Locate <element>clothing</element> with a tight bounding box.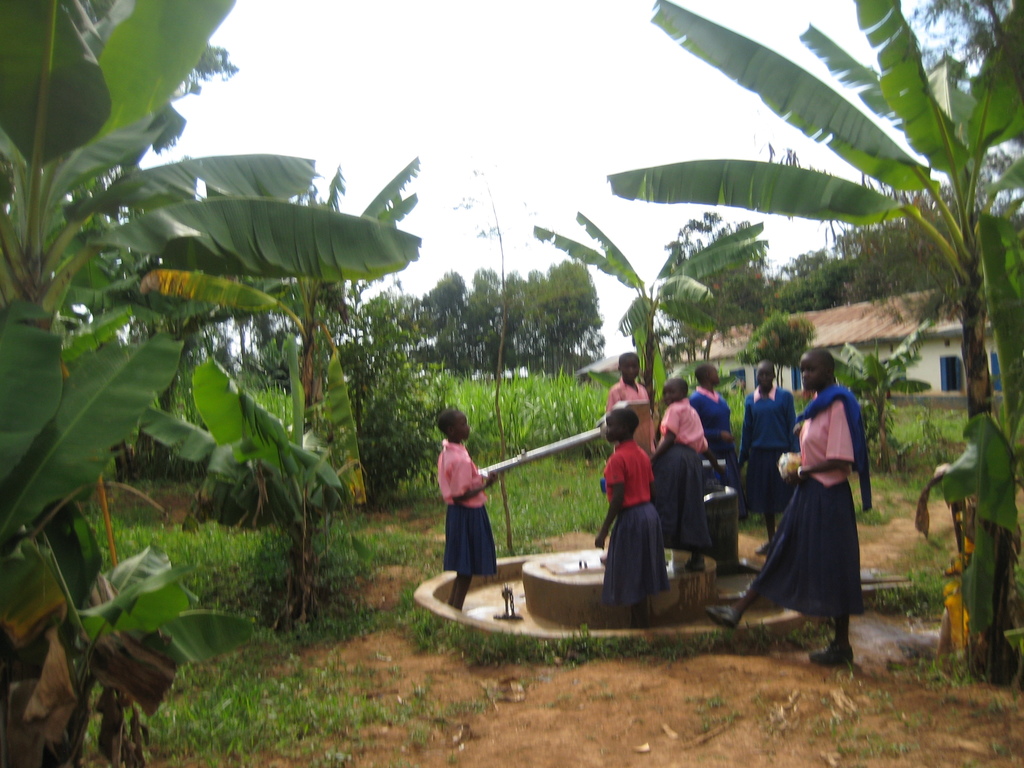
[x1=605, y1=507, x2=666, y2=606].
